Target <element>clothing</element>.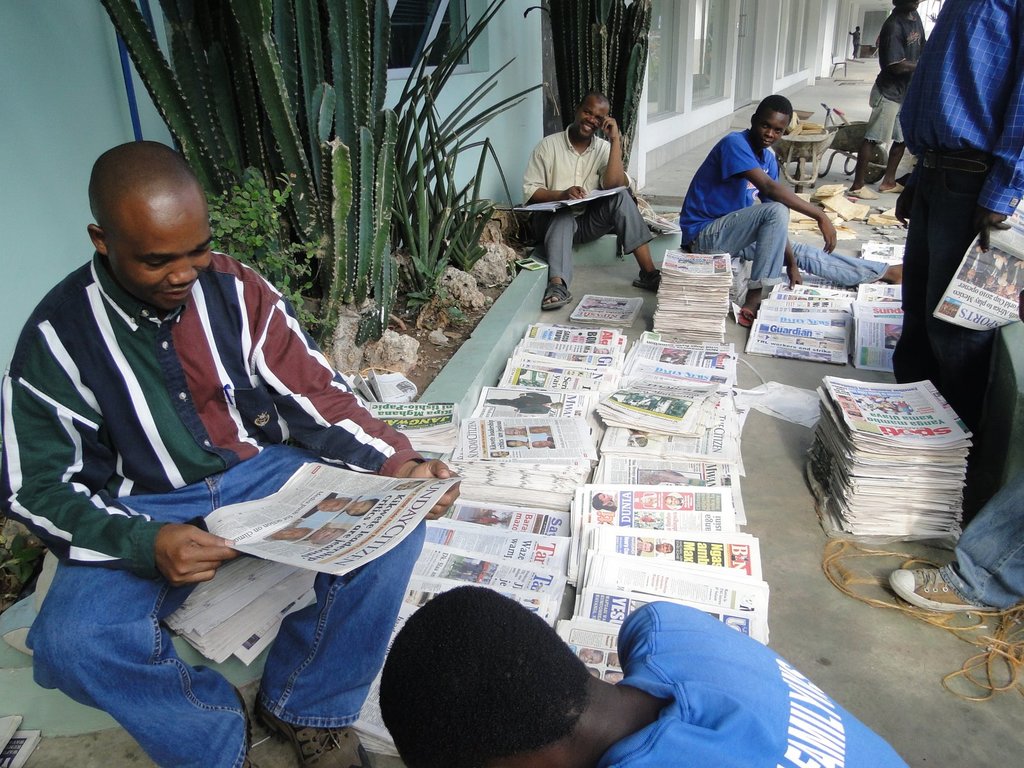
Target region: {"left": 683, "top": 136, "right": 885, "bottom": 295}.
